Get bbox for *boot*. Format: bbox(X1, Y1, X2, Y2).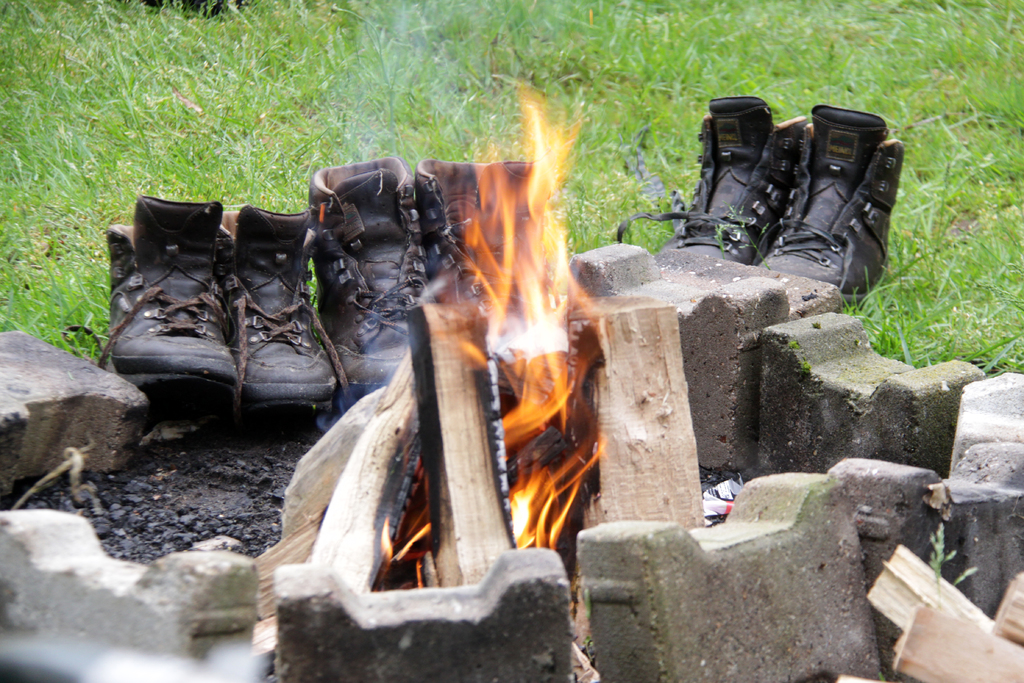
bbox(620, 94, 799, 276).
